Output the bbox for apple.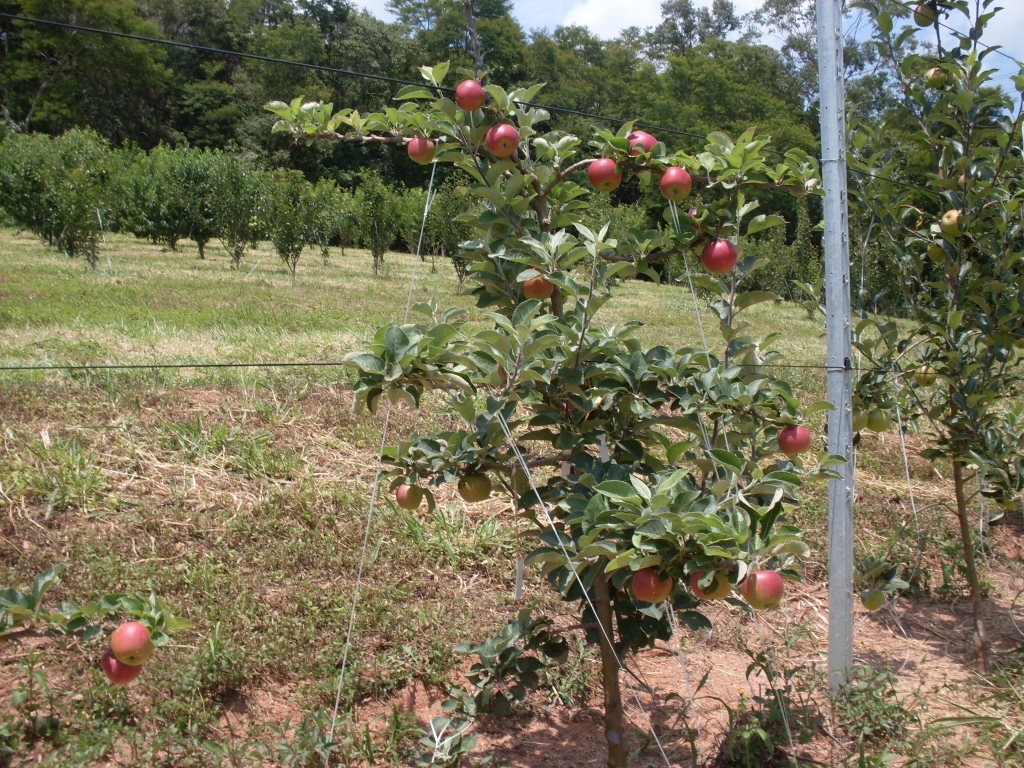
(left=691, top=568, right=733, bottom=601).
